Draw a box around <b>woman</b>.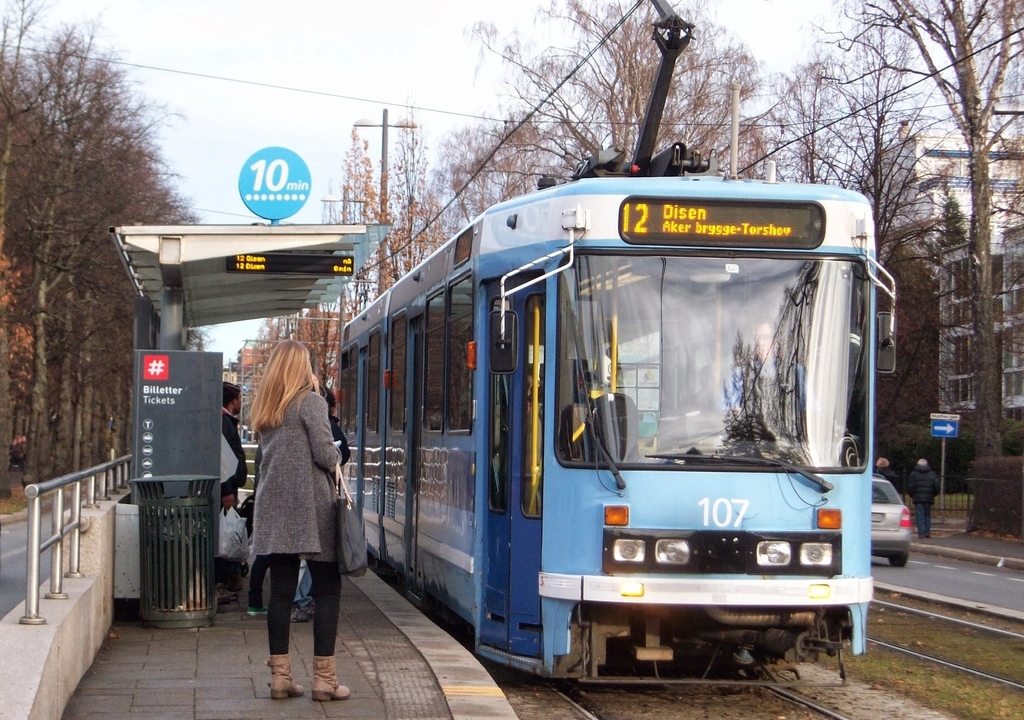
x1=220 y1=381 x2=249 y2=608.
